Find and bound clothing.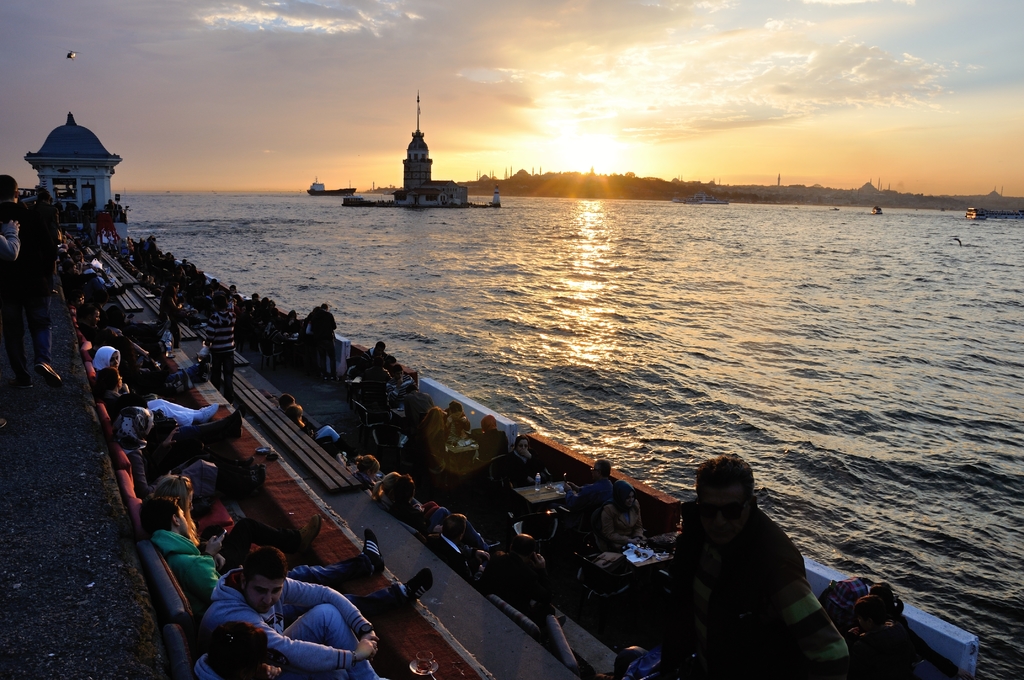
Bound: box(302, 305, 332, 380).
